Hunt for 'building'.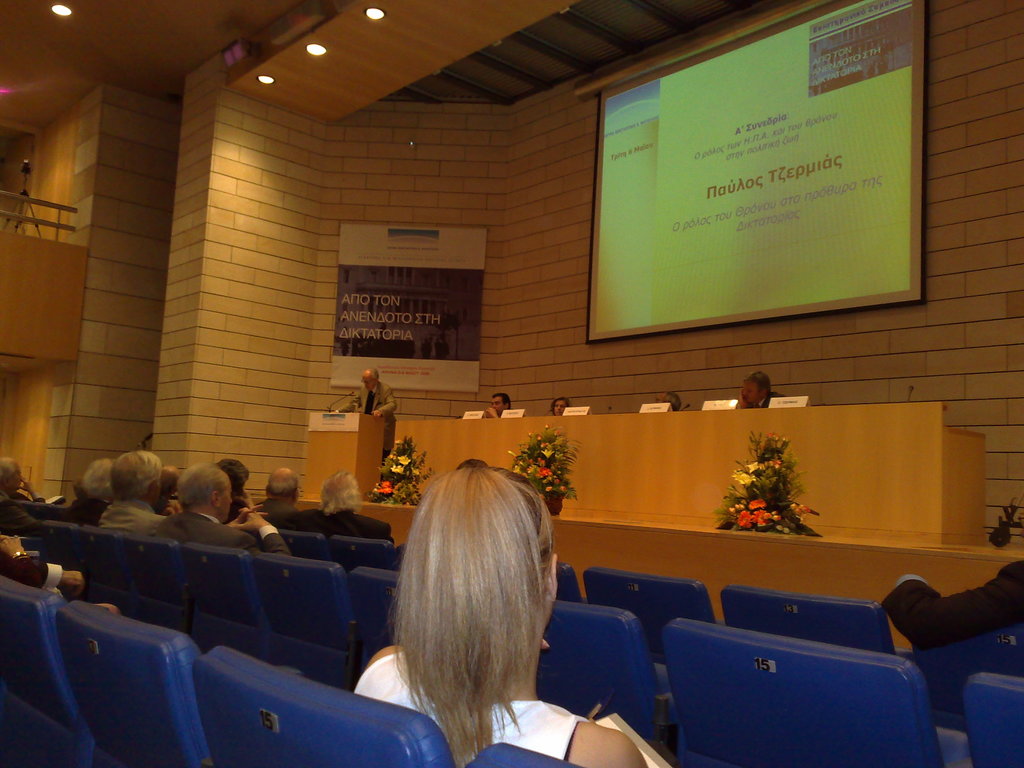
Hunted down at [x1=0, y1=0, x2=1023, y2=767].
